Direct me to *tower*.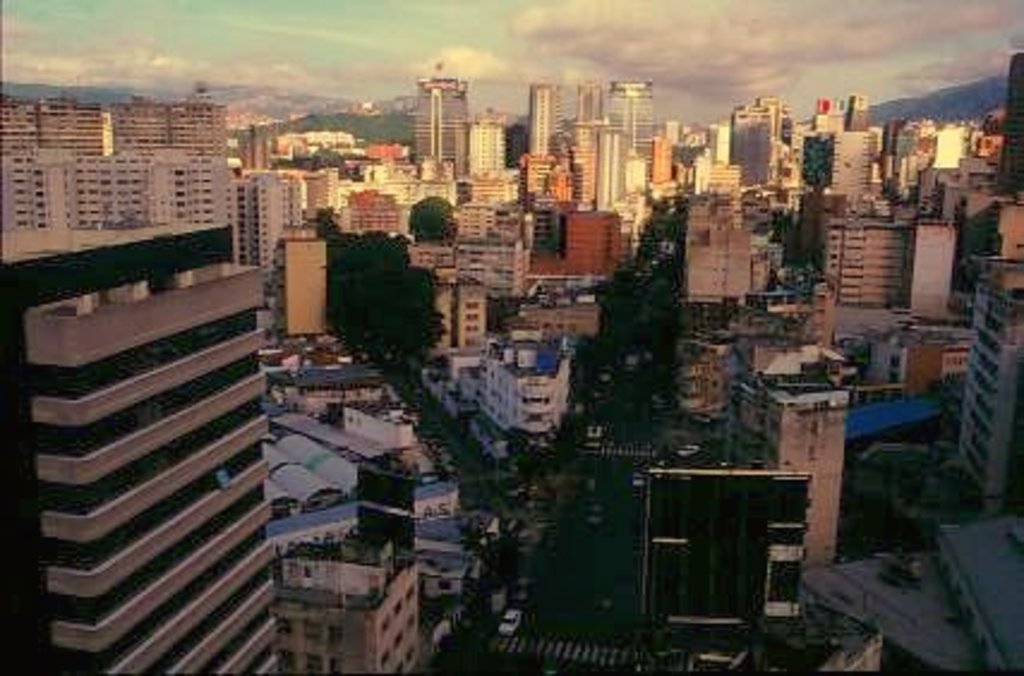
Direction: bbox=[679, 108, 1022, 674].
